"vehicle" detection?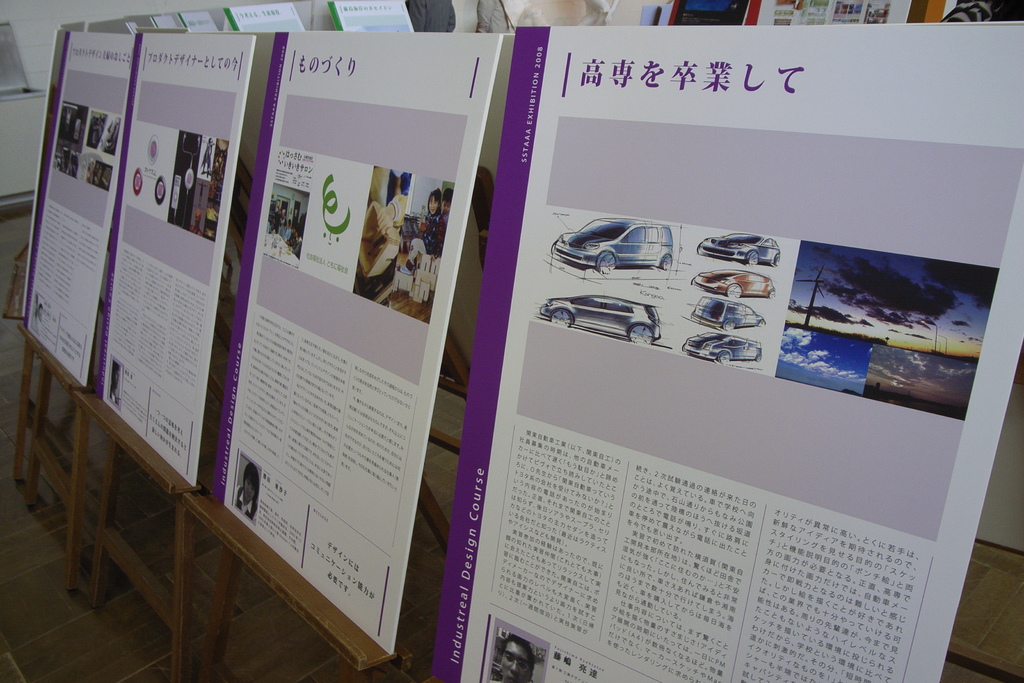
box(541, 297, 664, 347)
